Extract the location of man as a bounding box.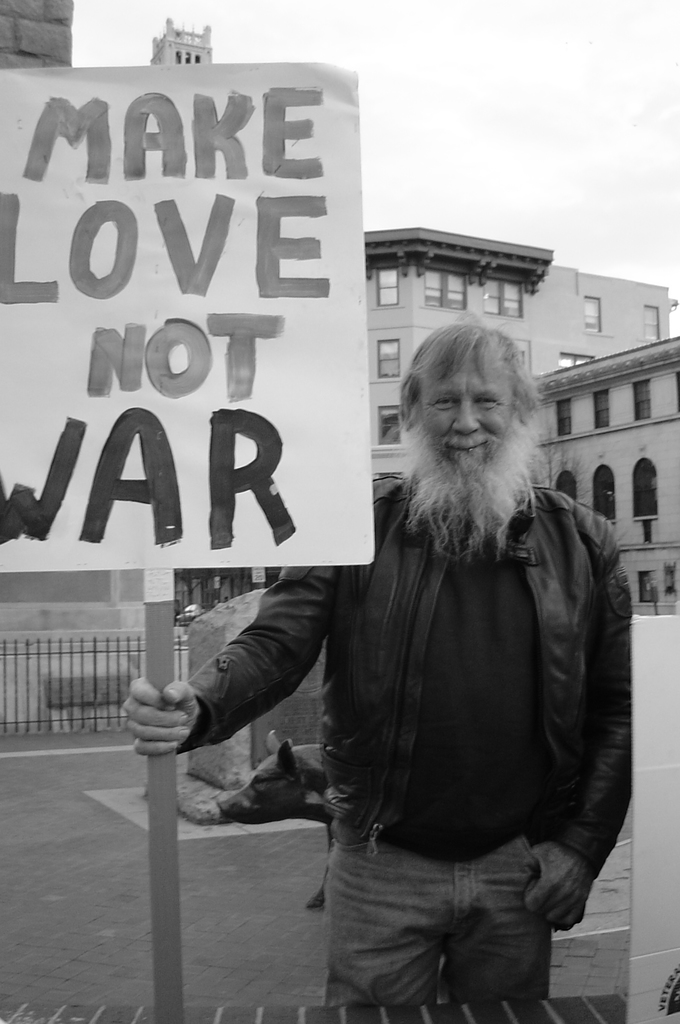
<box>216,294,643,1016</box>.
